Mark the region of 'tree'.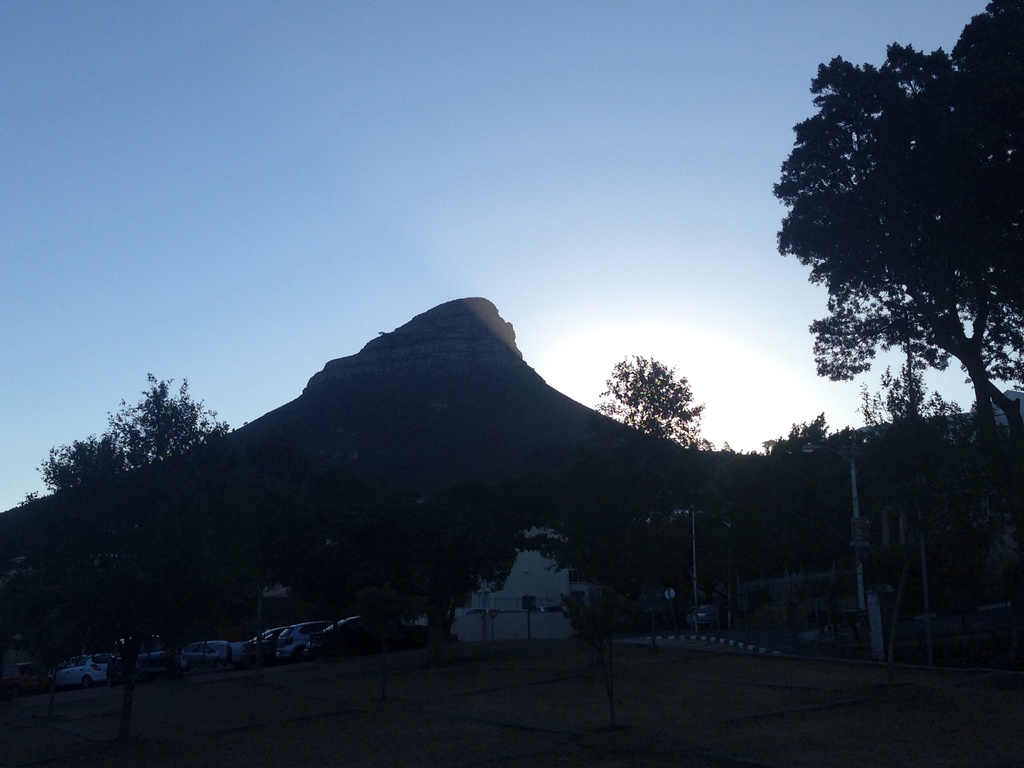
Region: 772, 0, 1023, 580.
